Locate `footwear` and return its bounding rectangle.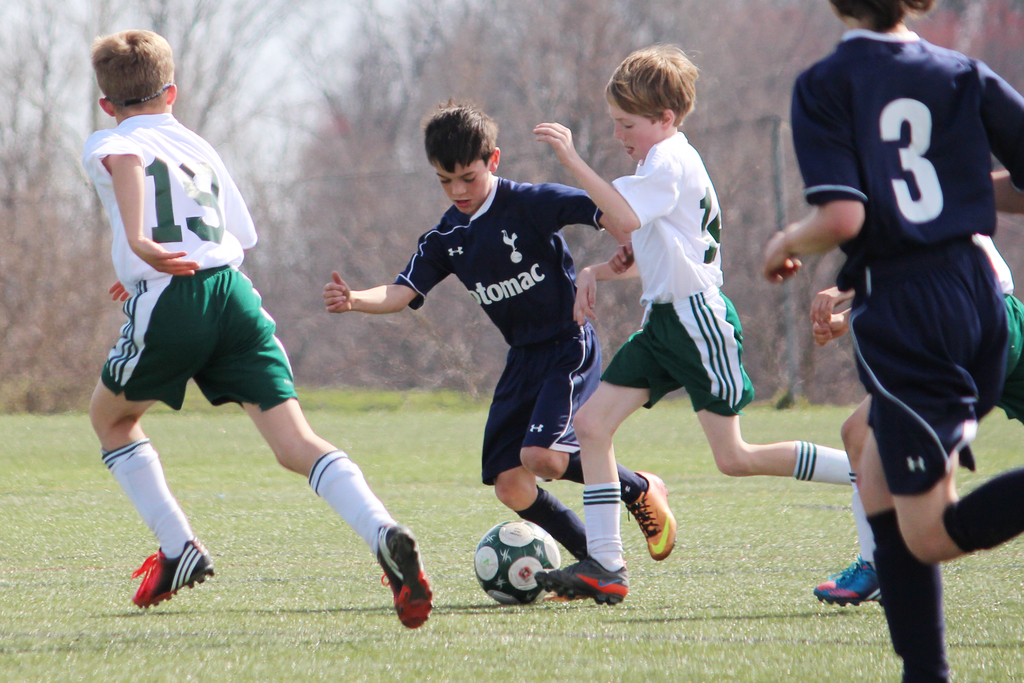
811, 555, 881, 610.
